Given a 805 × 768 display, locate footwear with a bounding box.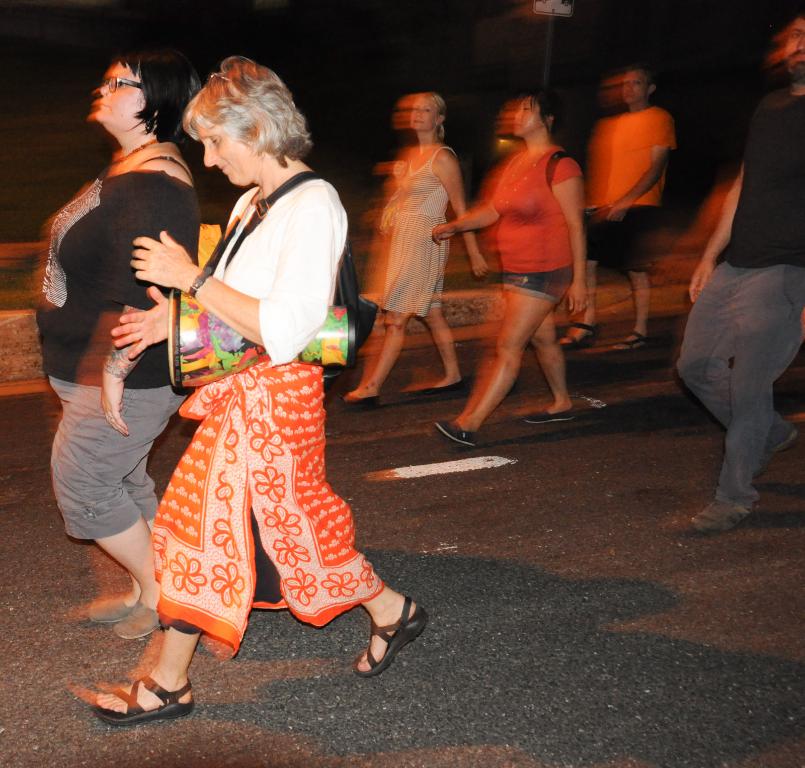
Located: 617/329/649/355.
